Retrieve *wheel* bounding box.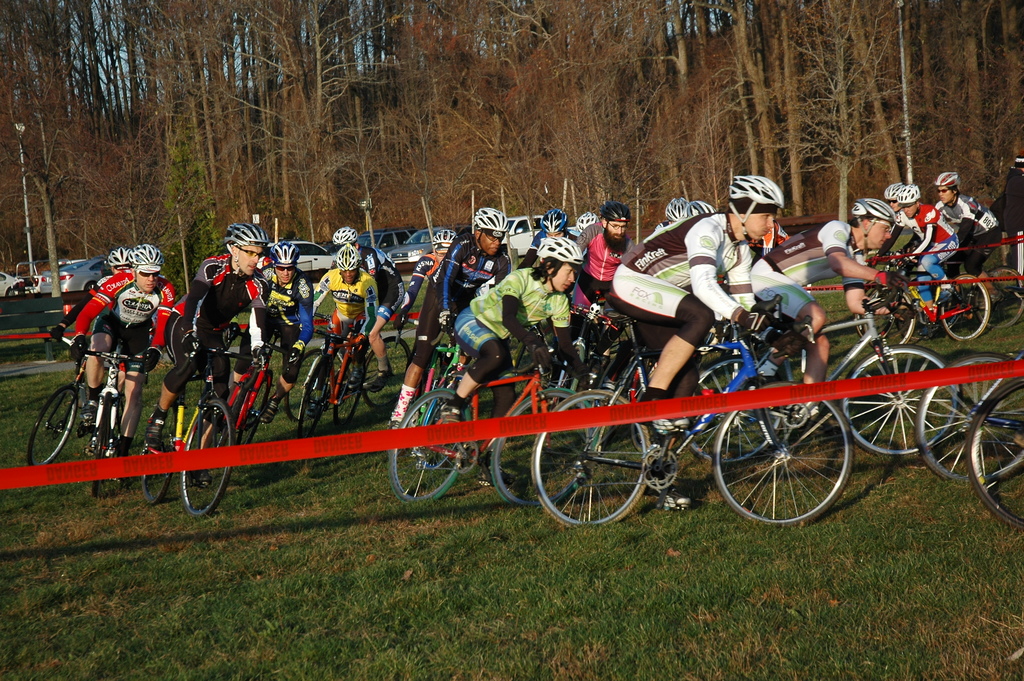
Bounding box: 916,350,1023,485.
